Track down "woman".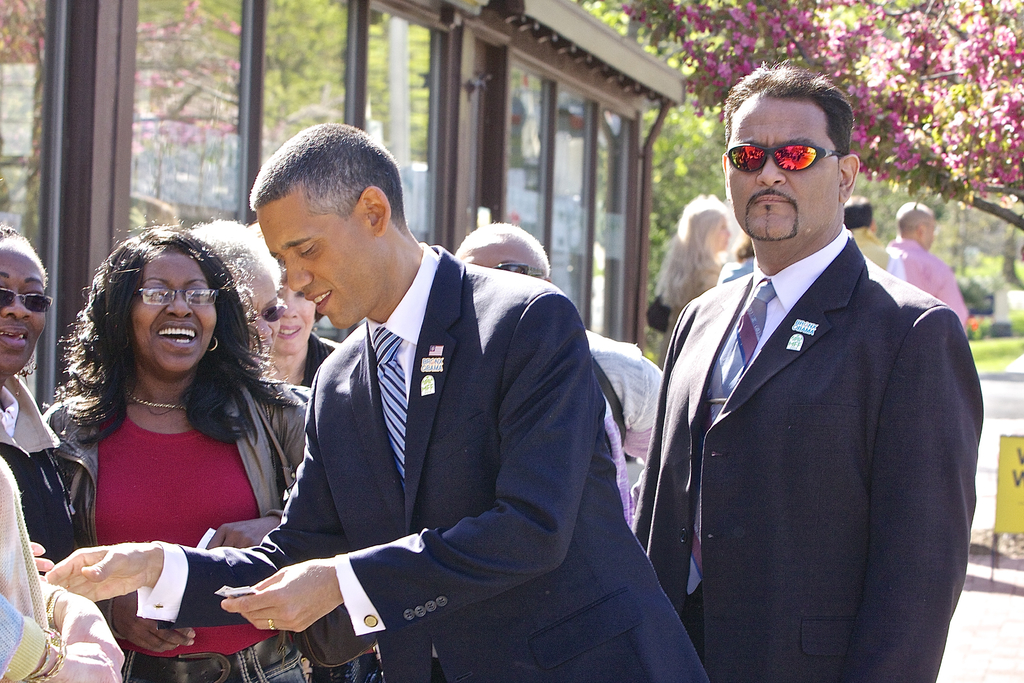
Tracked to [x1=655, y1=204, x2=733, y2=391].
